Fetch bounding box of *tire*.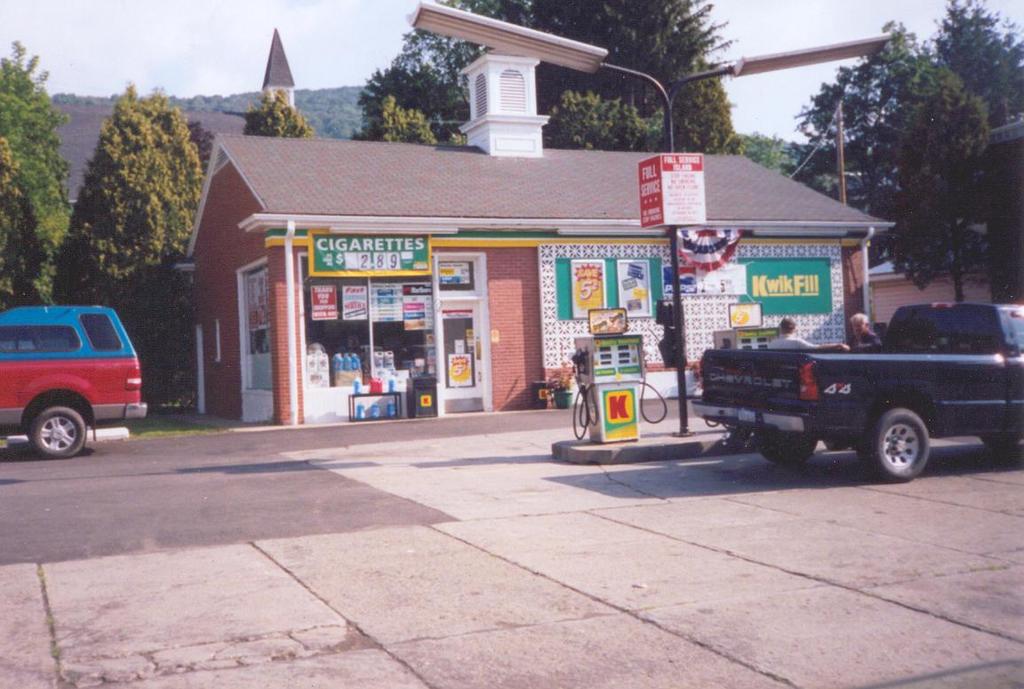
Bbox: (754,427,817,464).
